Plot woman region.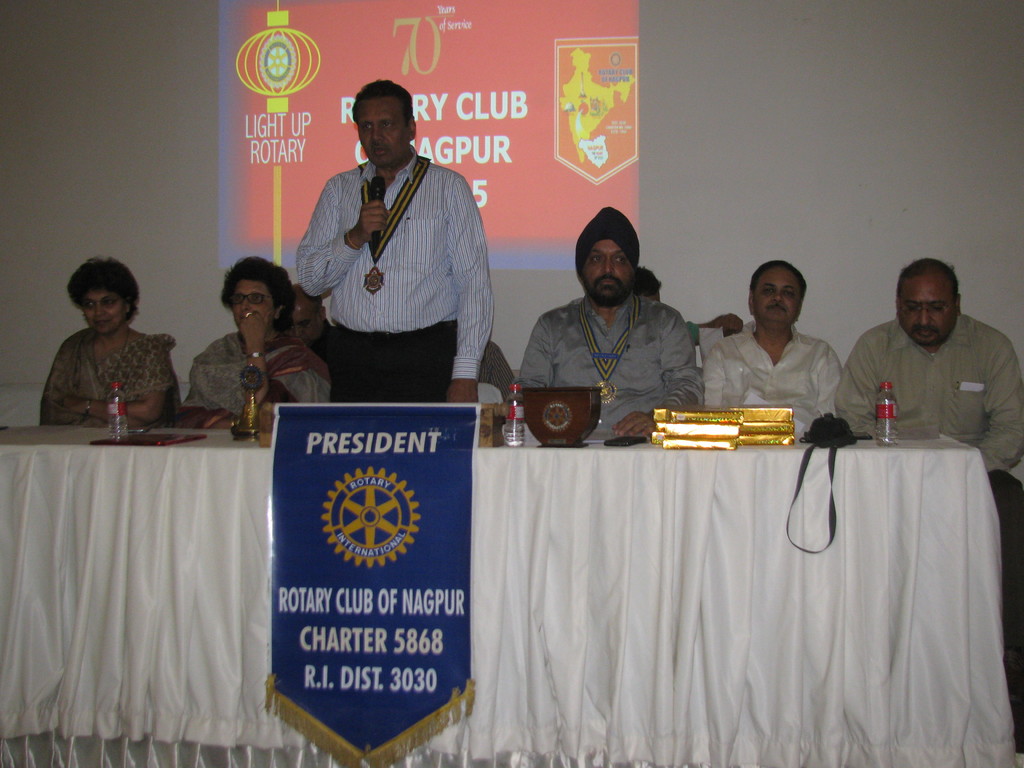
Plotted at locate(41, 252, 175, 424).
